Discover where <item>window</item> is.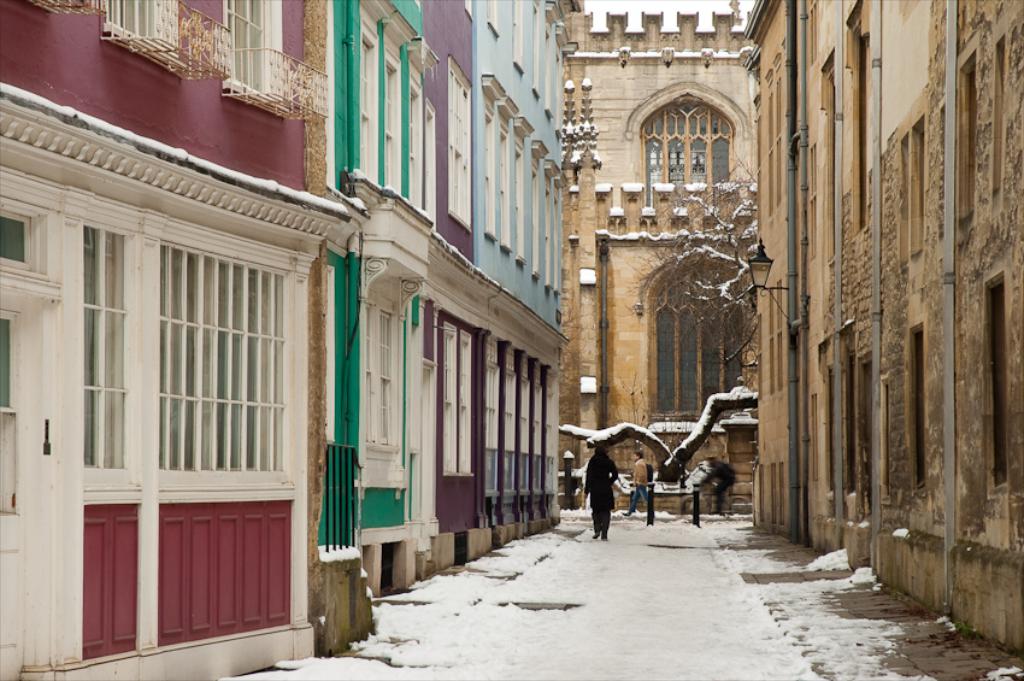
Discovered at locate(55, 180, 133, 491).
